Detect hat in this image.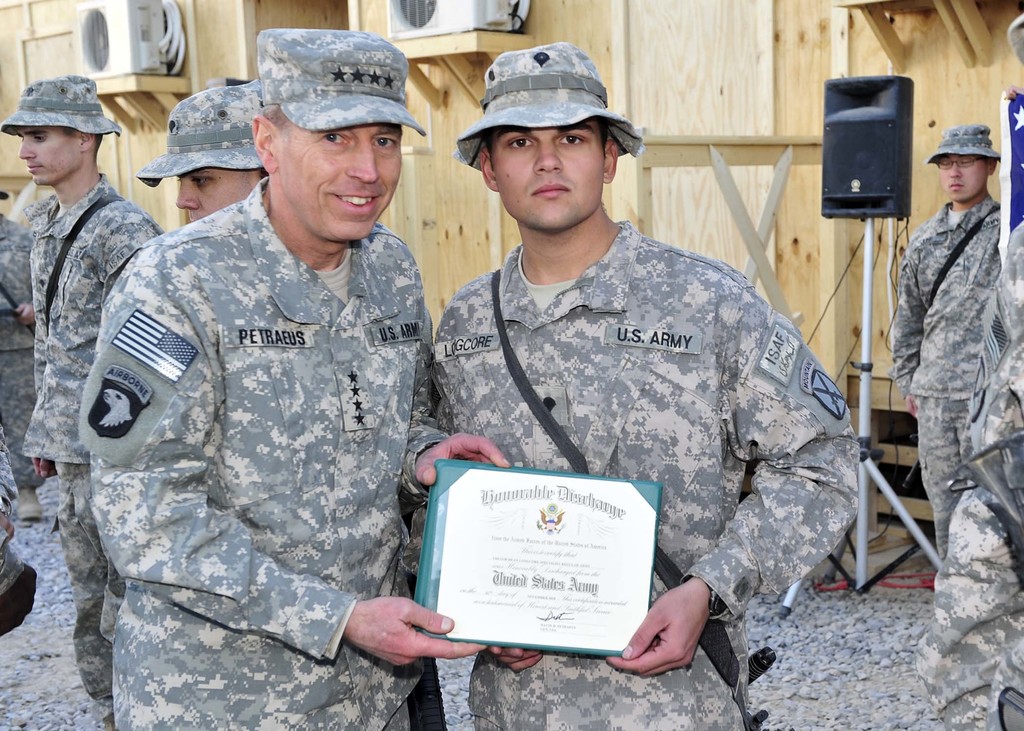
Detection: pyautogui.locateOnScreen(452, 39, 649, 161).
